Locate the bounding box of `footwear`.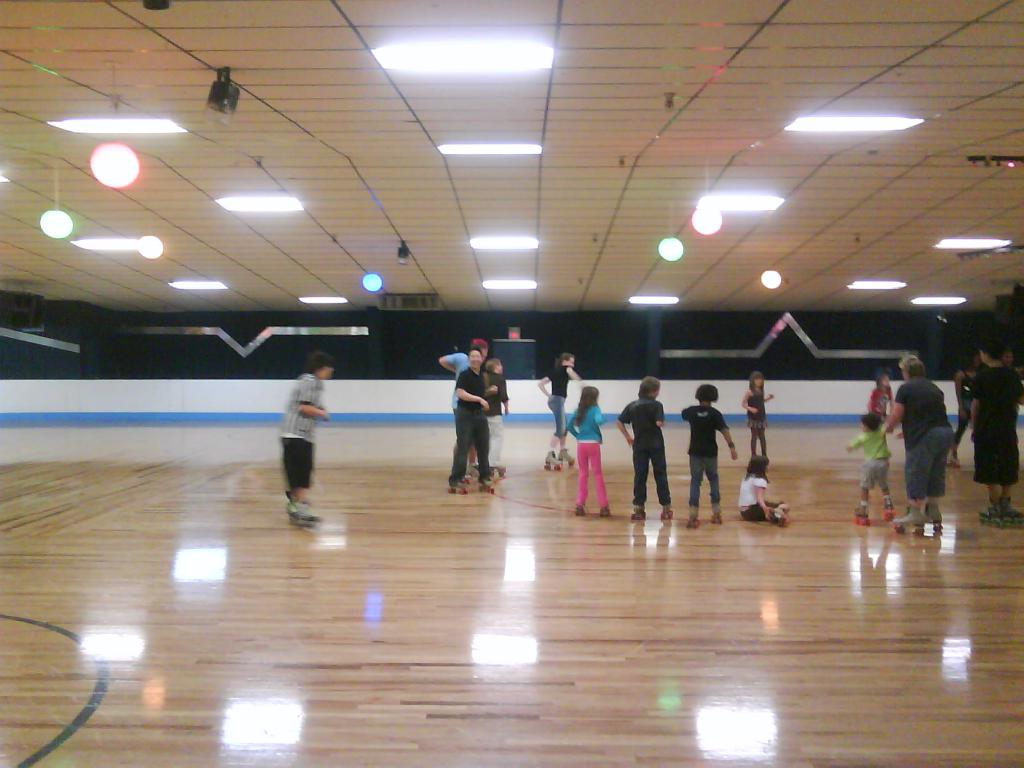
Bounding box: Rect(922, 508, 941, 526).
